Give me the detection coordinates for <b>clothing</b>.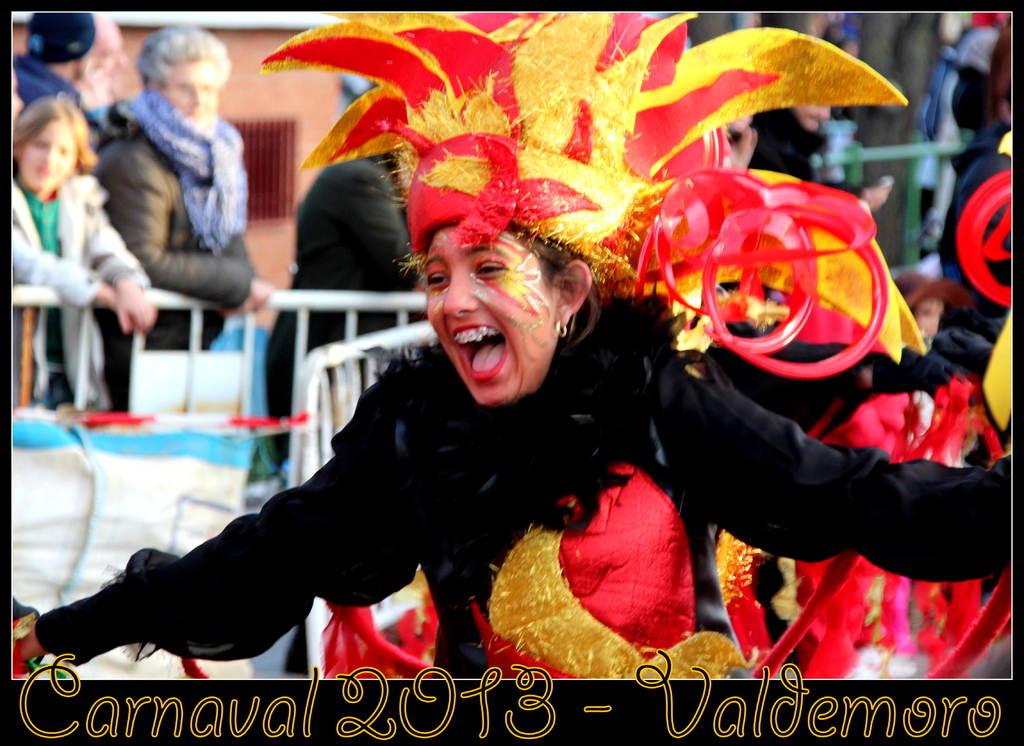
{"left": 81, "top": 93, "right": 264, "bottom": 403}.
